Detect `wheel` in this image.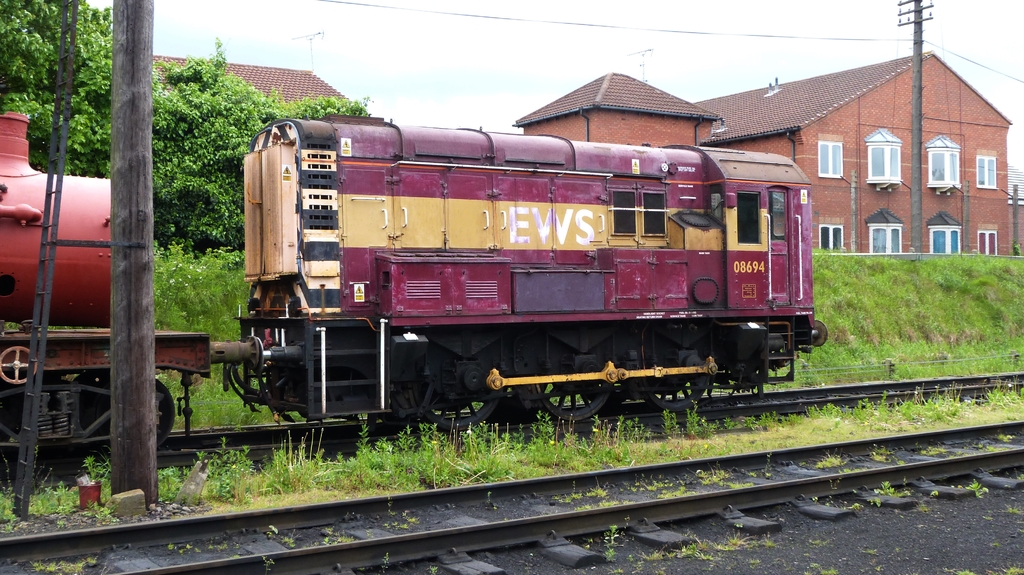
Detection: x1=101 y1=379 x2=175 y2=448.
